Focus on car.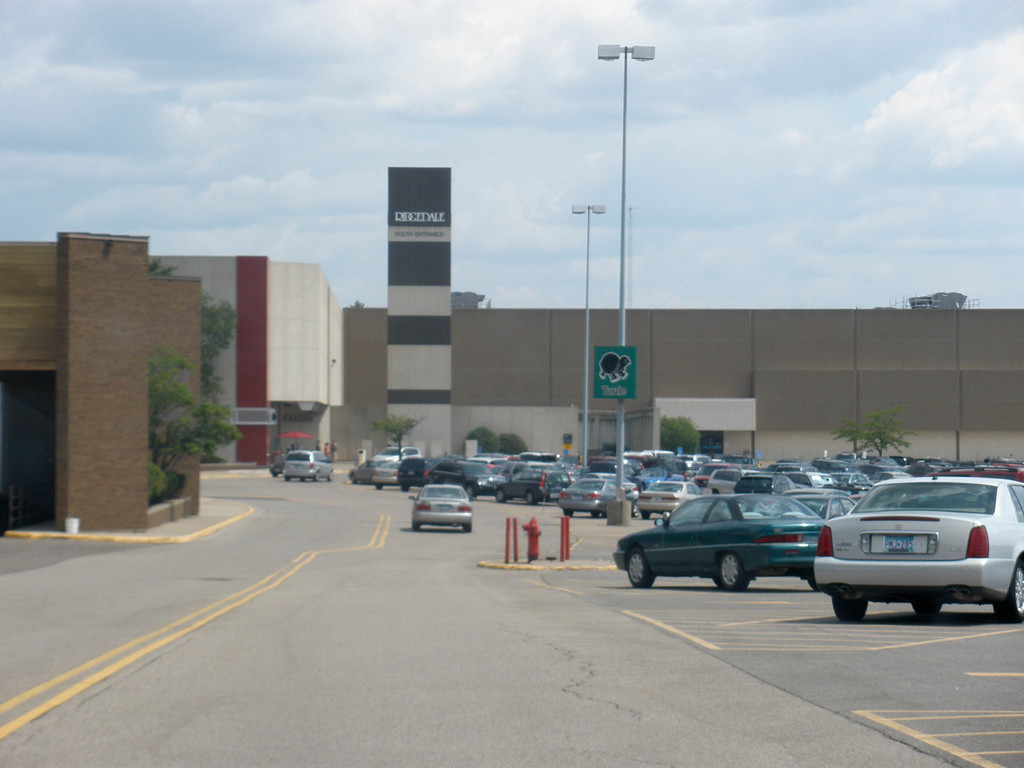
Focused at [x1=613, y1=488, x2=831, y2=588].
